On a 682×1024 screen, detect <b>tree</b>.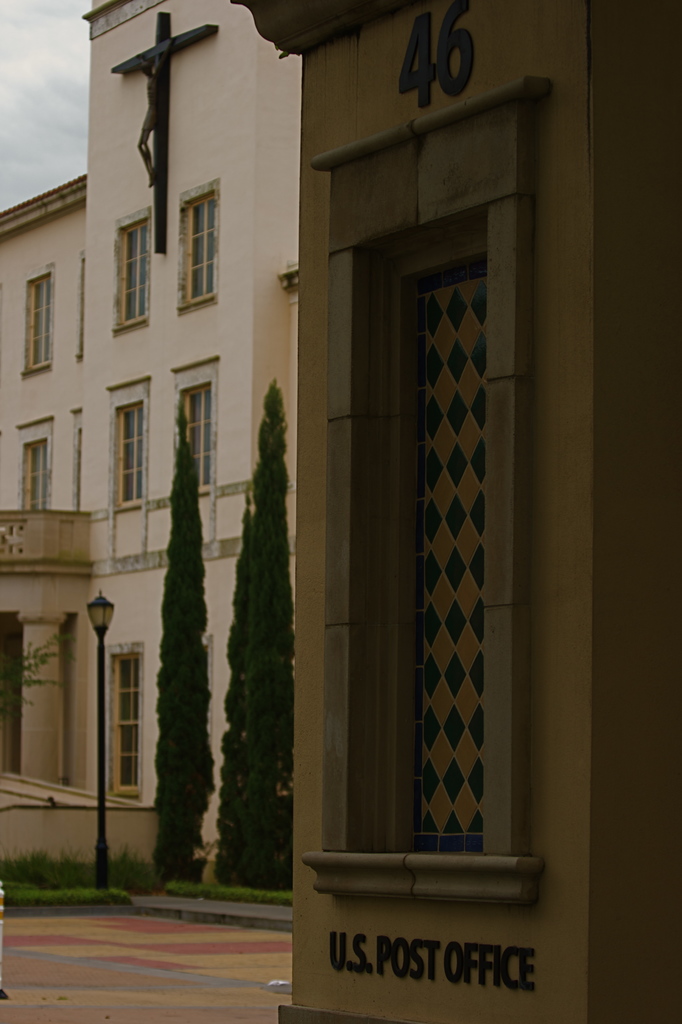
x1=143 y1=410 x2=215 y2=858.
